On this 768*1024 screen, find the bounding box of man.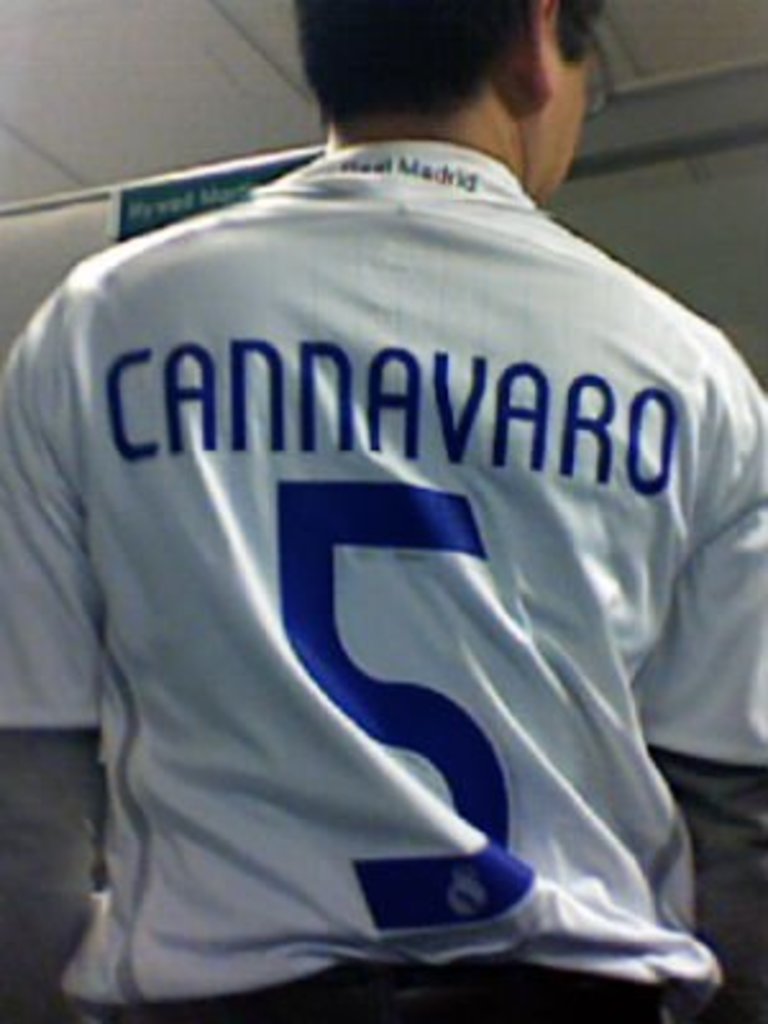
Bounding box: (left=0, top=0, right=765, bottom=1021).
